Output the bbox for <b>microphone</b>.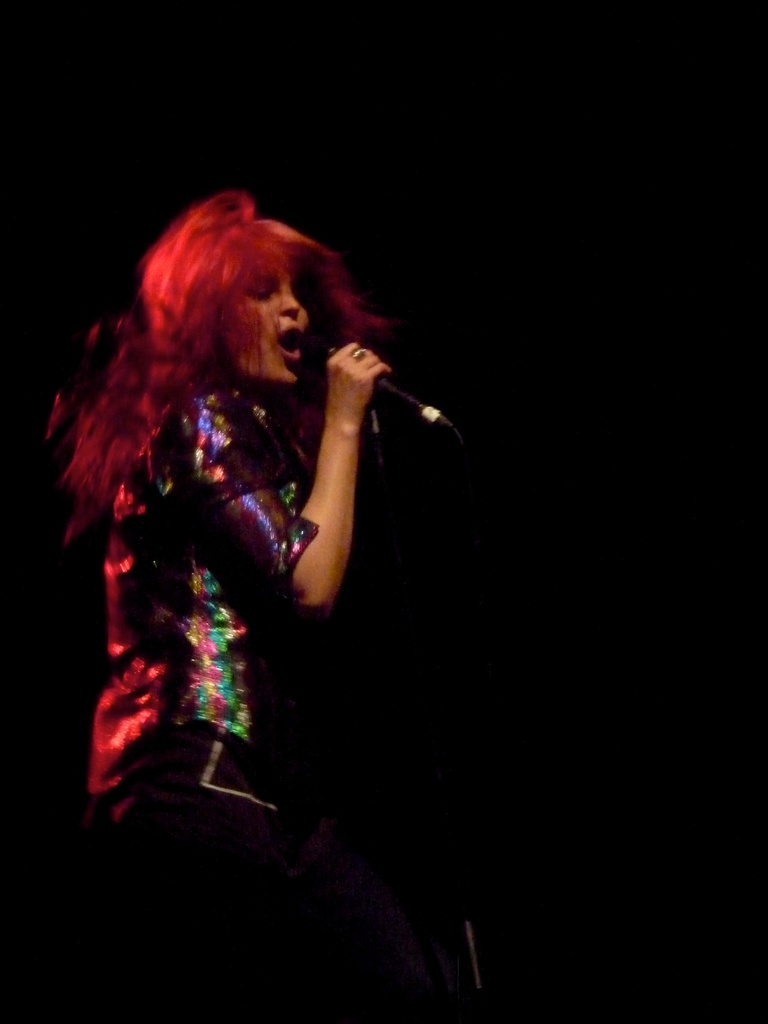
(300,333,457,431).
